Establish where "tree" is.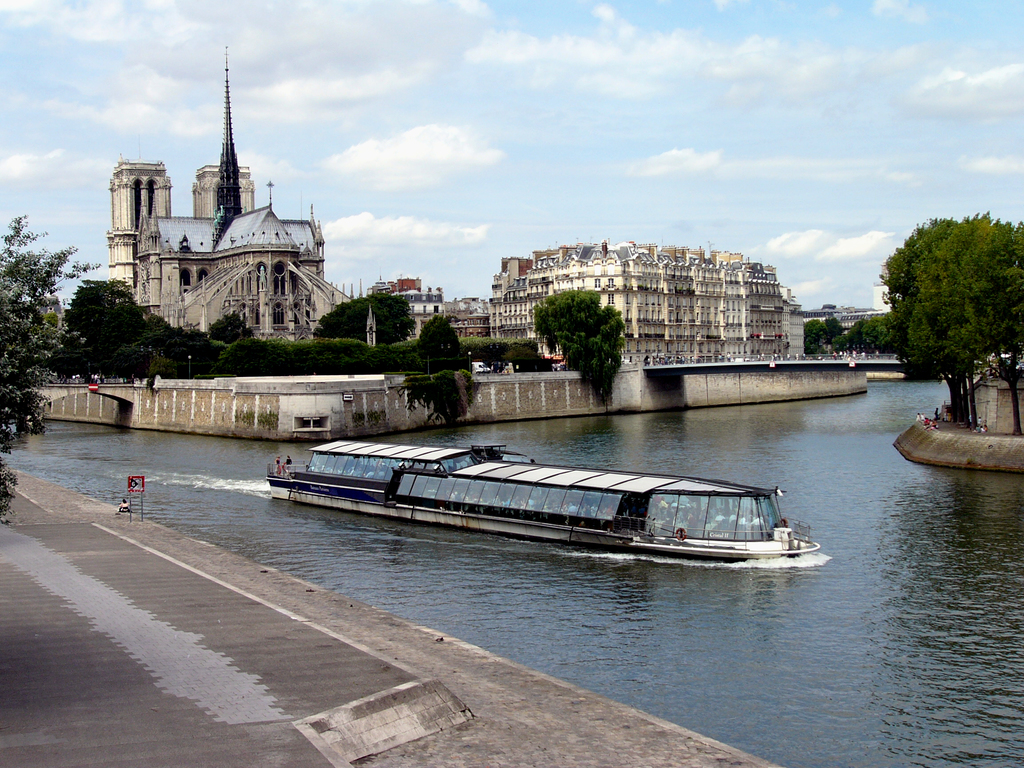
Established at crop(0, 203, 99, 547).
